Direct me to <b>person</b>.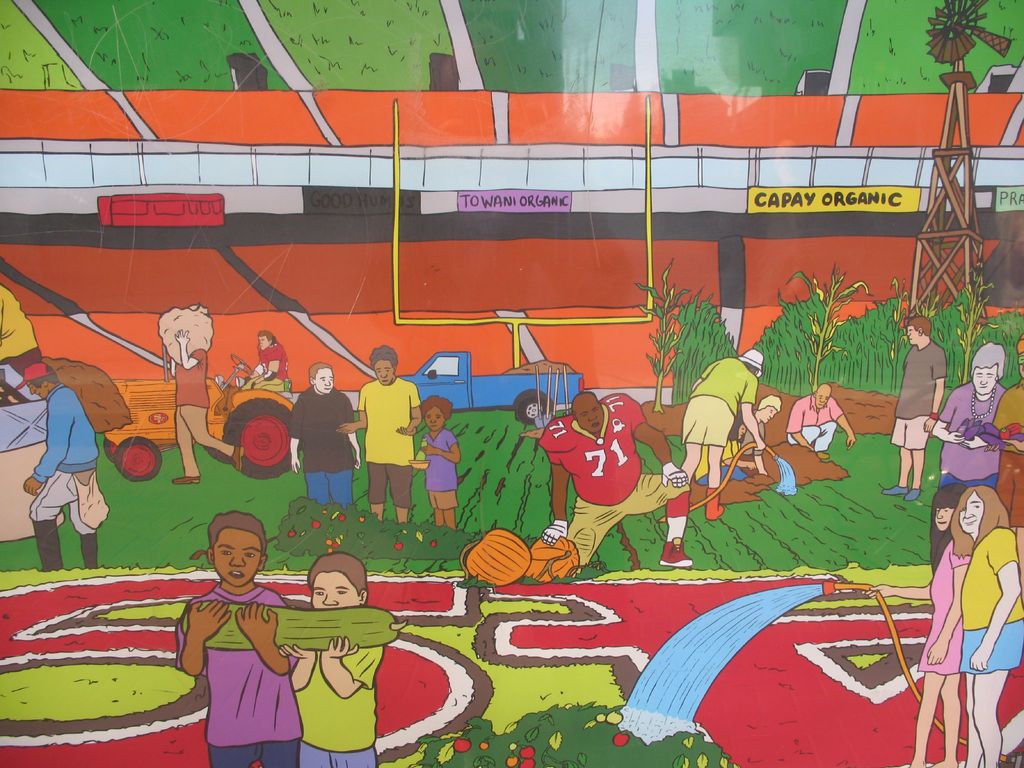
Direction: x1=928, y1=339, x2=1010, y2=490.
